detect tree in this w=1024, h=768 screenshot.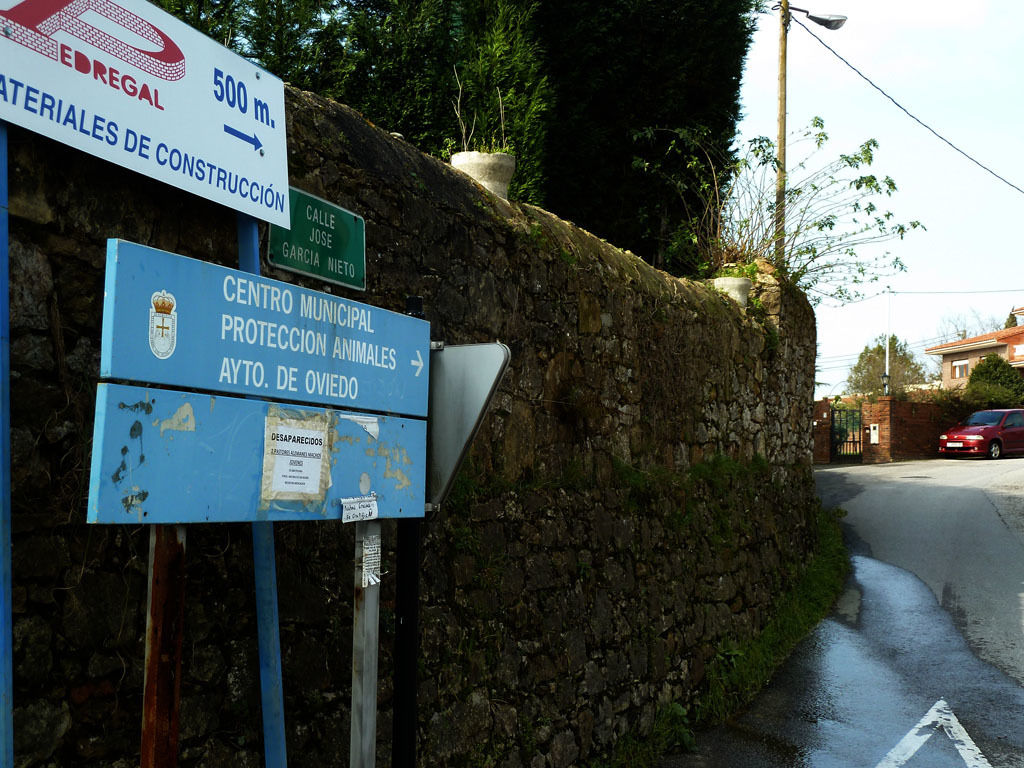
Detection: (333, 0, 515, 200).
